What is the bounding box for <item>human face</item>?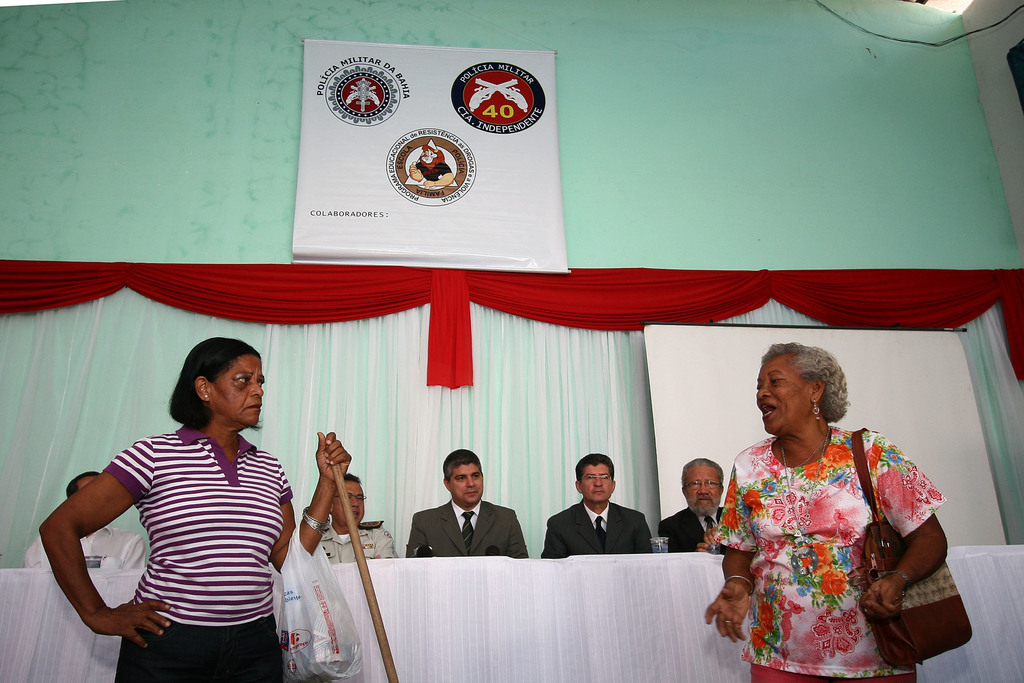
bbox=(211, 352, 269, 431).
